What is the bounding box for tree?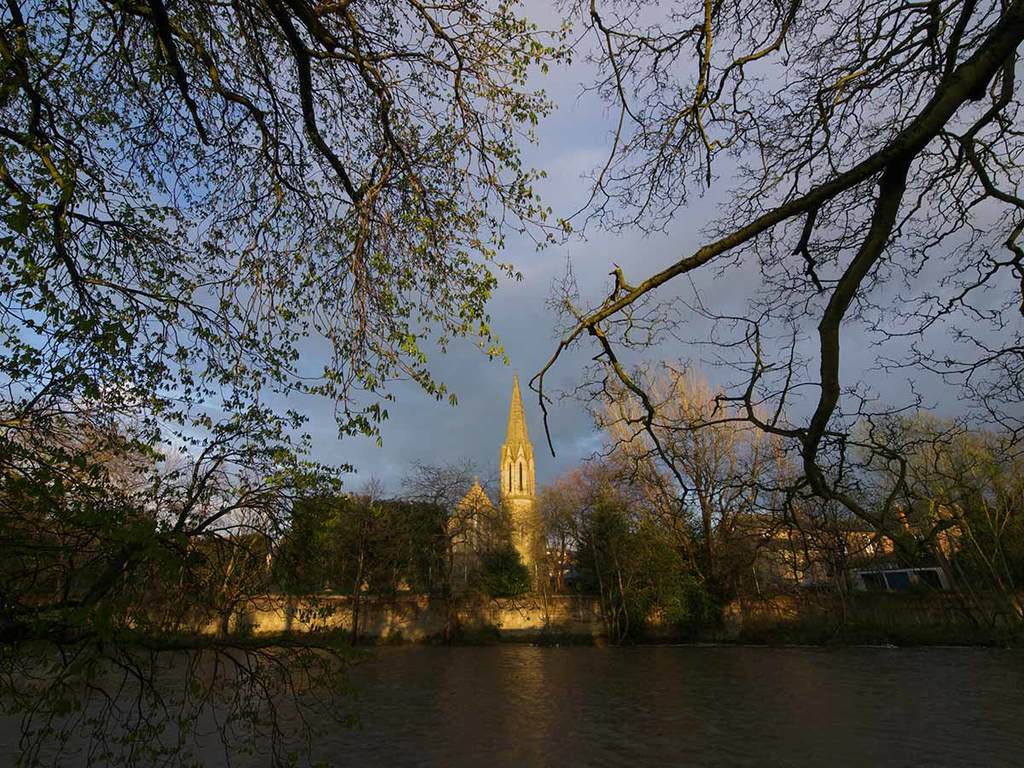
0,0,579,767.
